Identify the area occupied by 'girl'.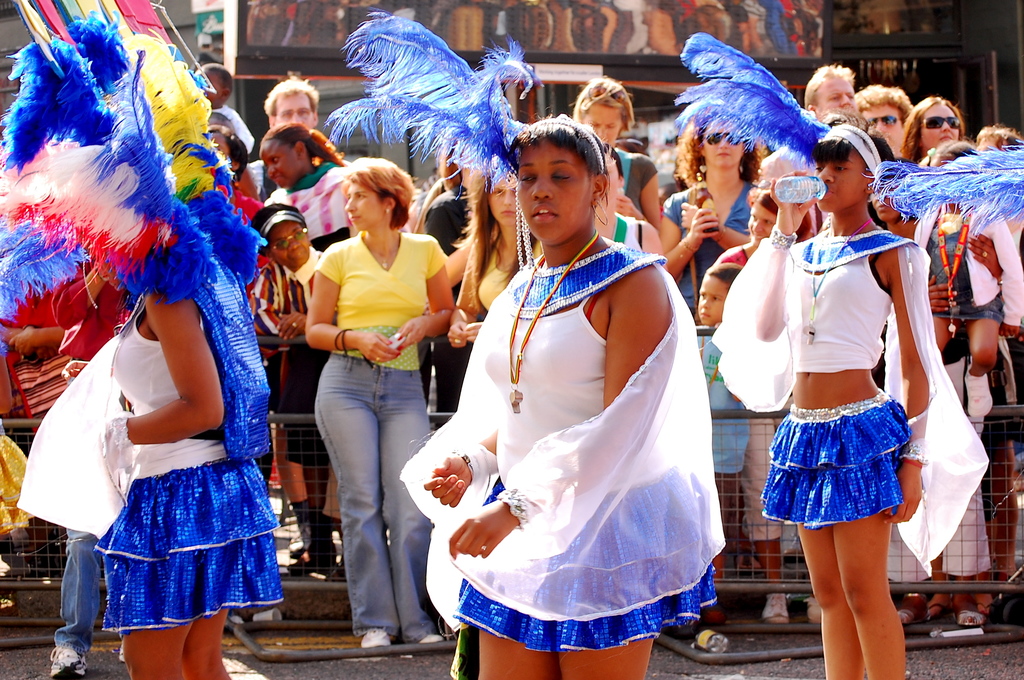
Area: x1=913 y1=138 x2=1023 y2=420.
